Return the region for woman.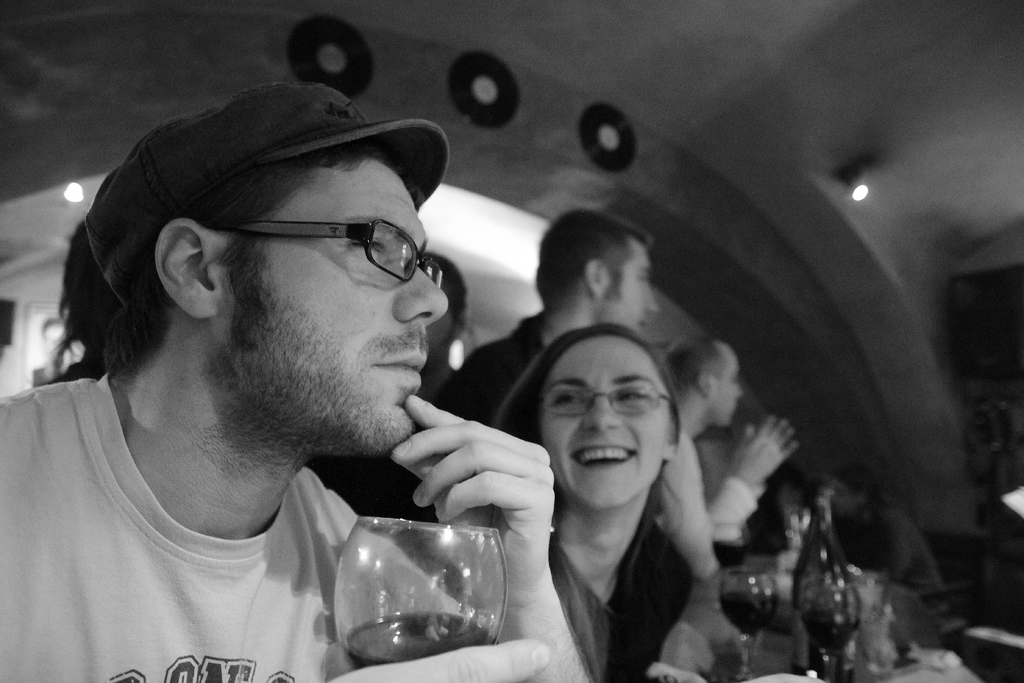
<bbox>492, 320, 697, 682</bbox>.
